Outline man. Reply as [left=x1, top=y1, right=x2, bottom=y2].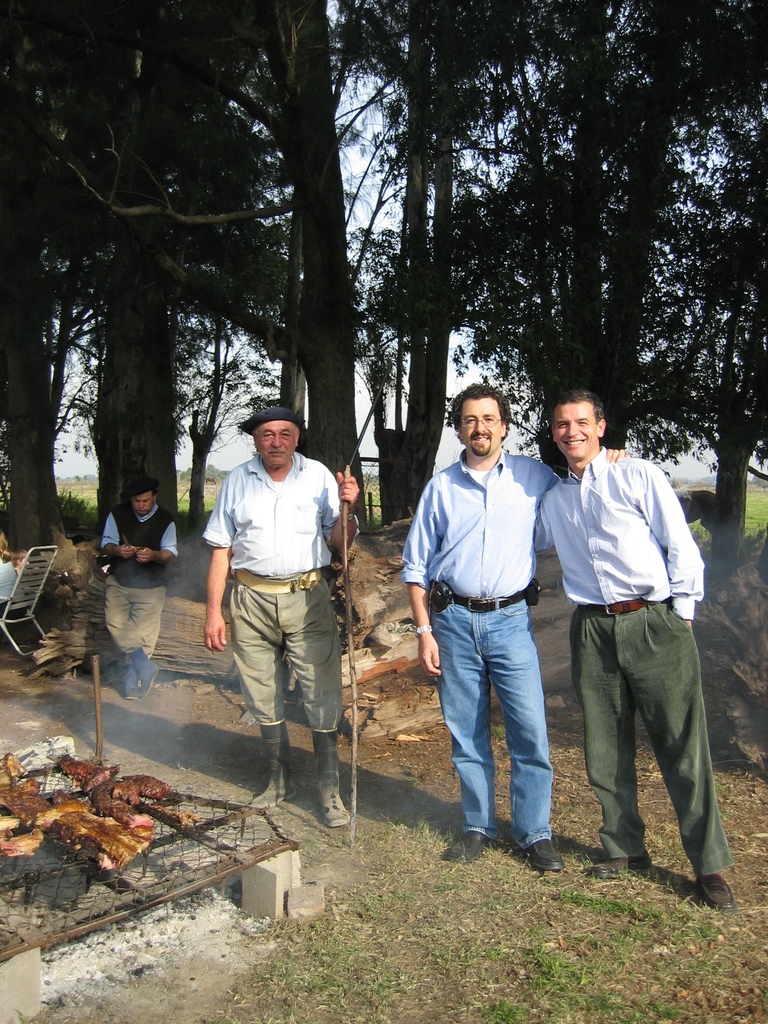
[left=205, top=387, right=362, bottom=836].
